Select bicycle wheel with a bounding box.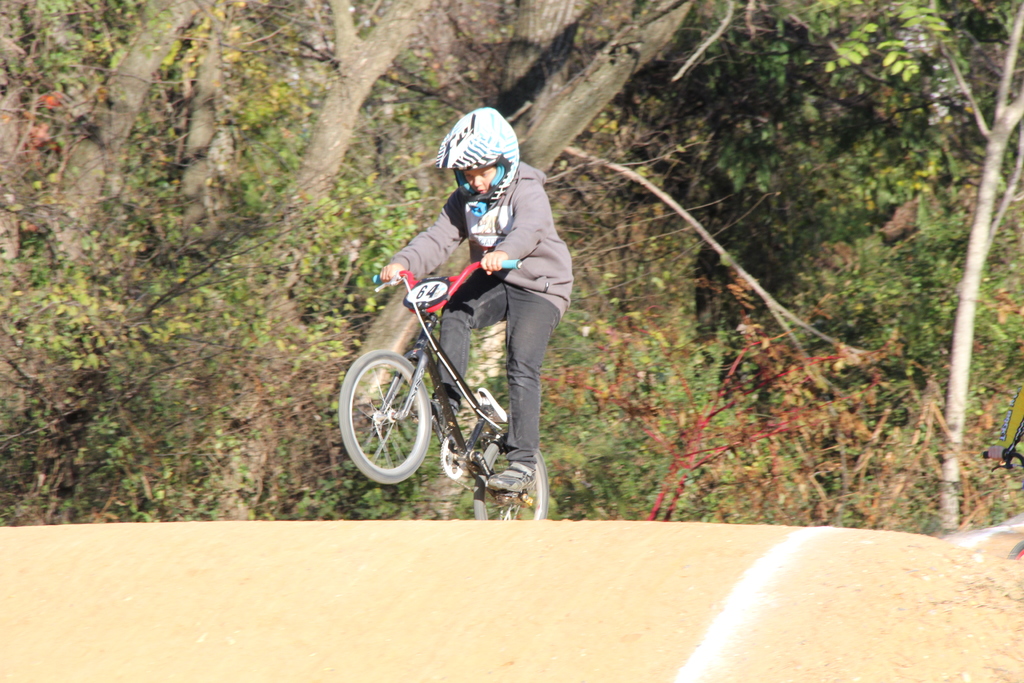
{"x1": 470, "y1": 424, "x2": 549, "y2": 527}.
